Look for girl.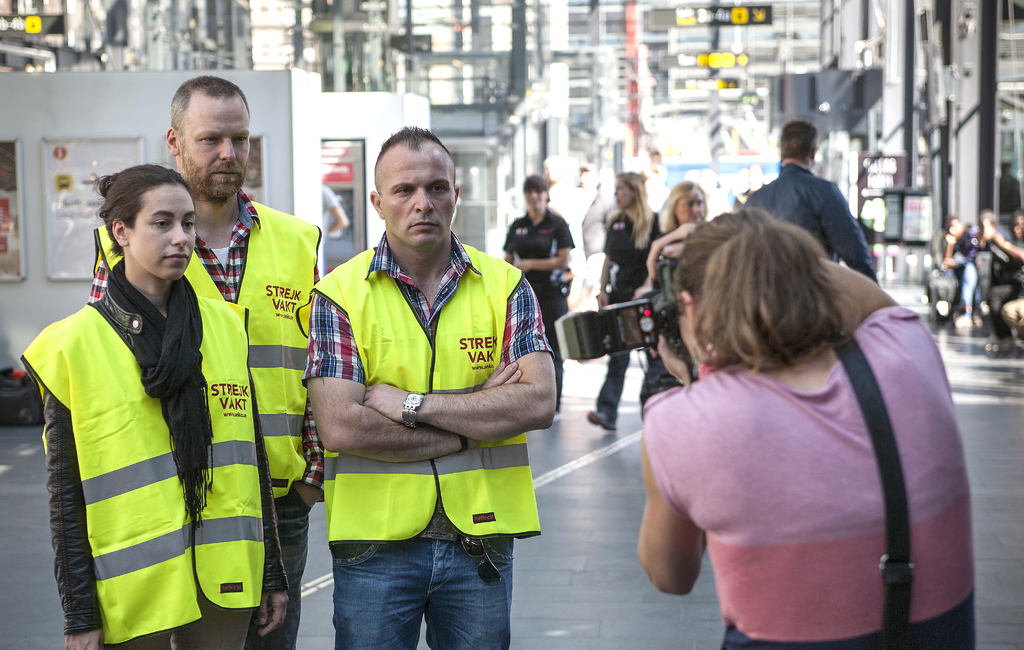
Found: [left=15, top=162, right=289, bottom=648].
